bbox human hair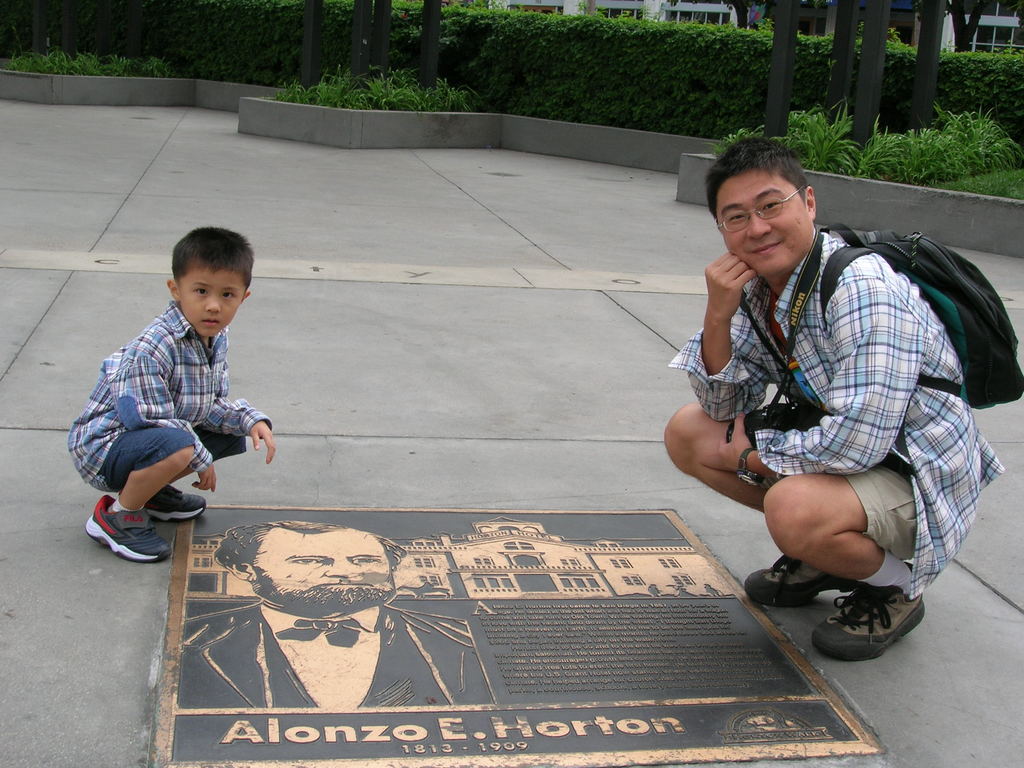
rect(170, 223, 255, 299)
